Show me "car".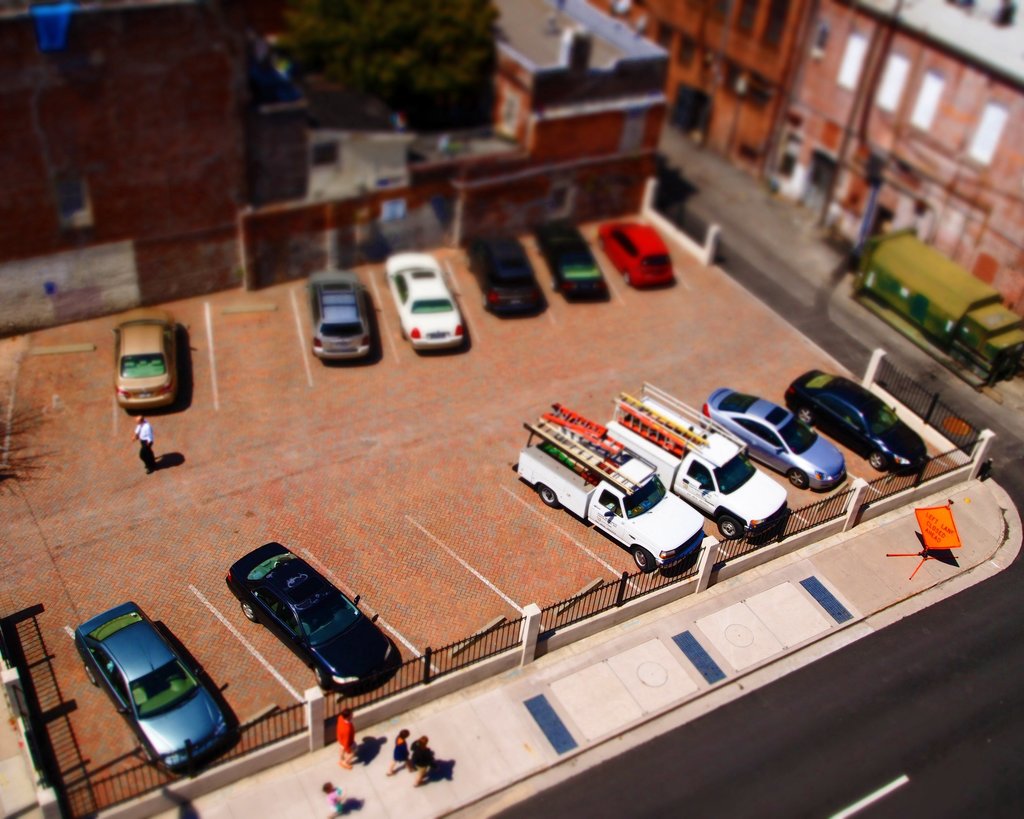
"car" is here: bbox=(228, 541, 404, 695).
